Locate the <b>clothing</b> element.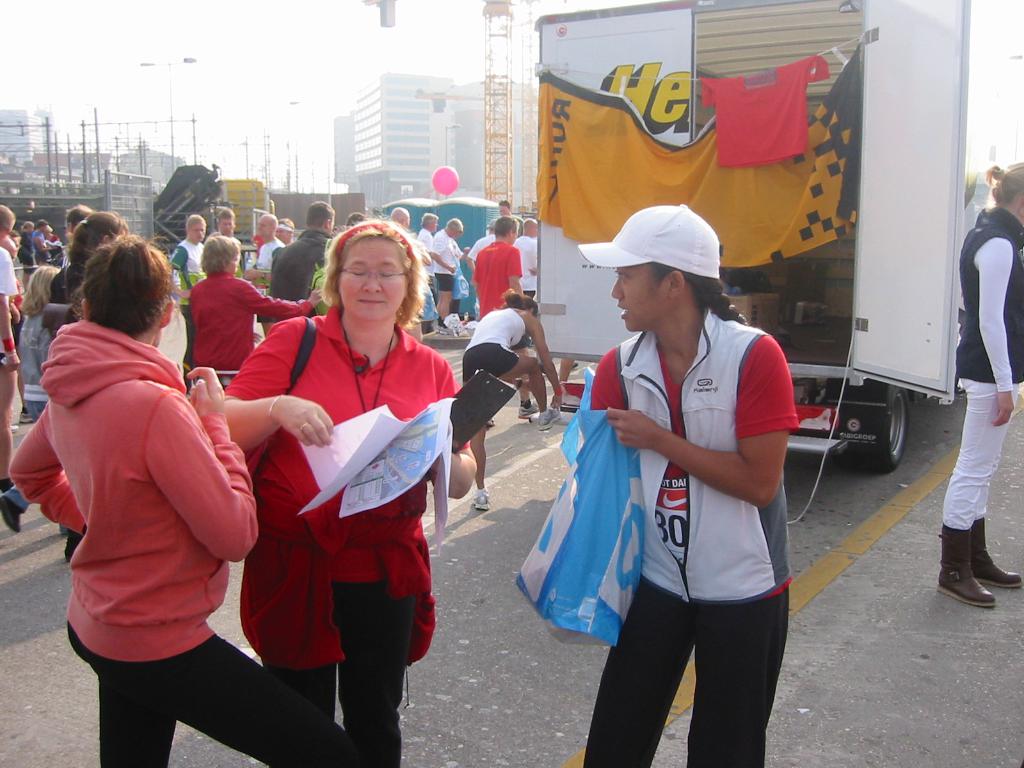
Element bbox: bbox=[5, 322, 262, 666].
